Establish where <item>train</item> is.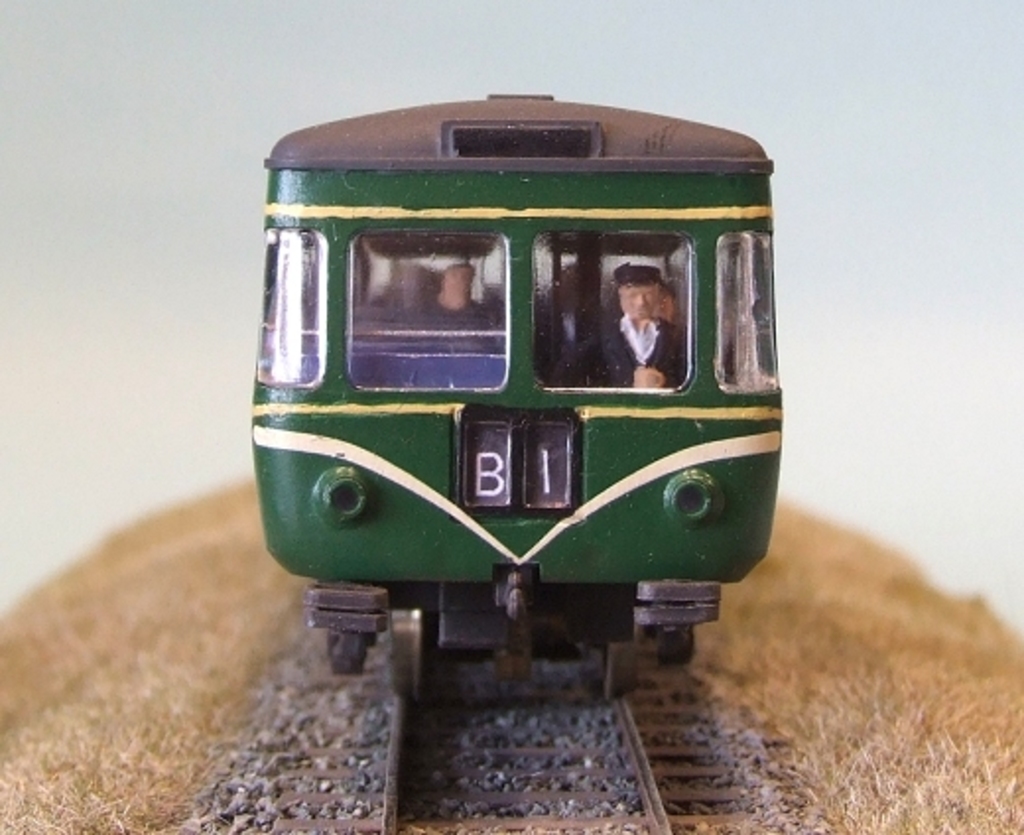
Established at [x1=250, y1=89, x2=784, y2=677].
